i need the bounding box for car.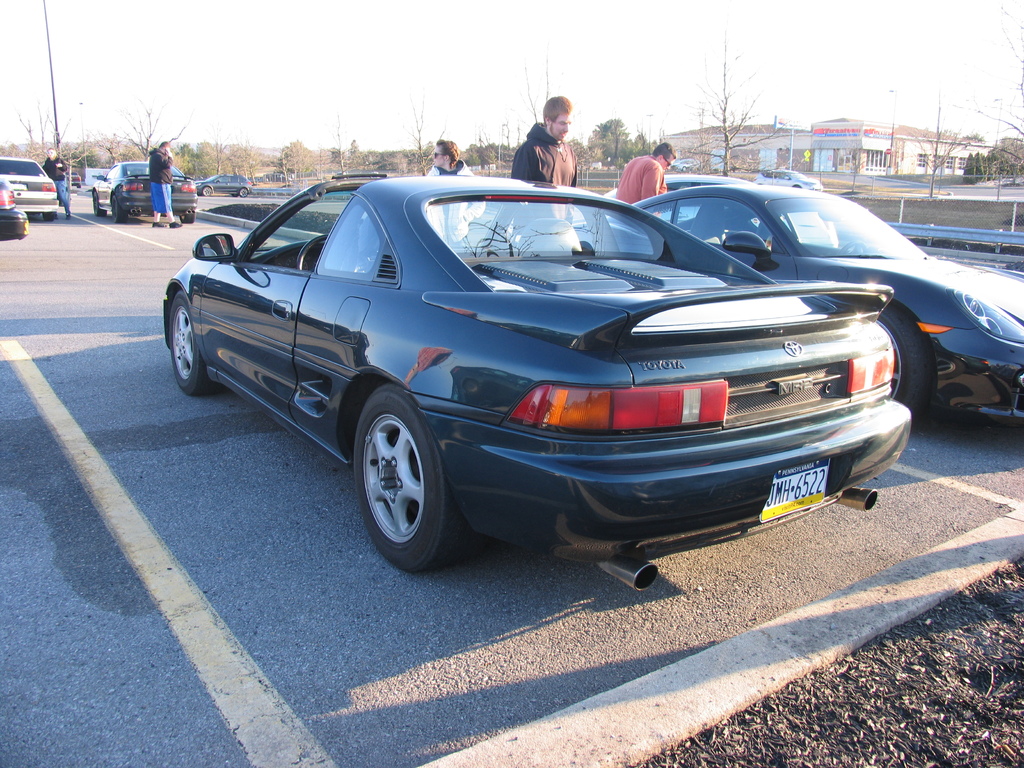
Here it is: <bbox>146, 175, 924, 574</bbox>.
